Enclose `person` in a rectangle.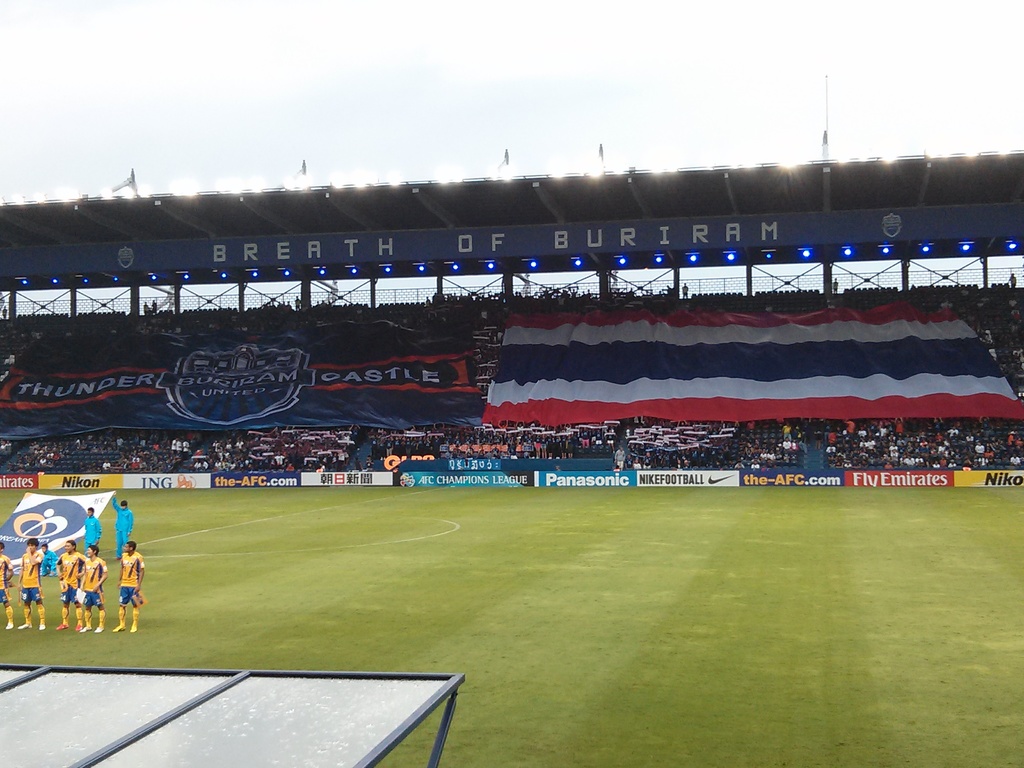
box=[77, 545, 106, 636].
